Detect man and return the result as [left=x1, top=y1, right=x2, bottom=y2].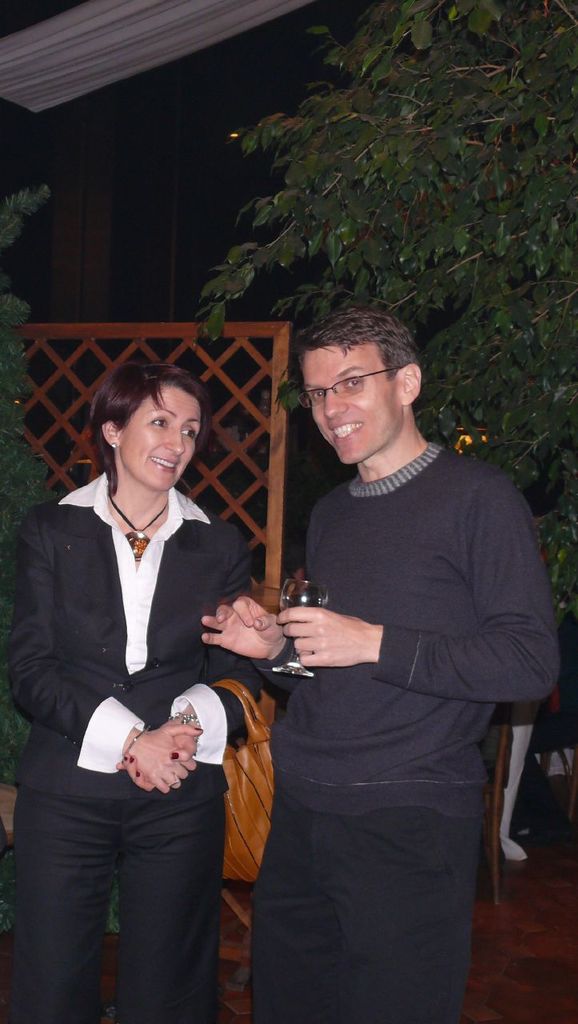
[left=233, top=293, right=543, bottom=1007].
